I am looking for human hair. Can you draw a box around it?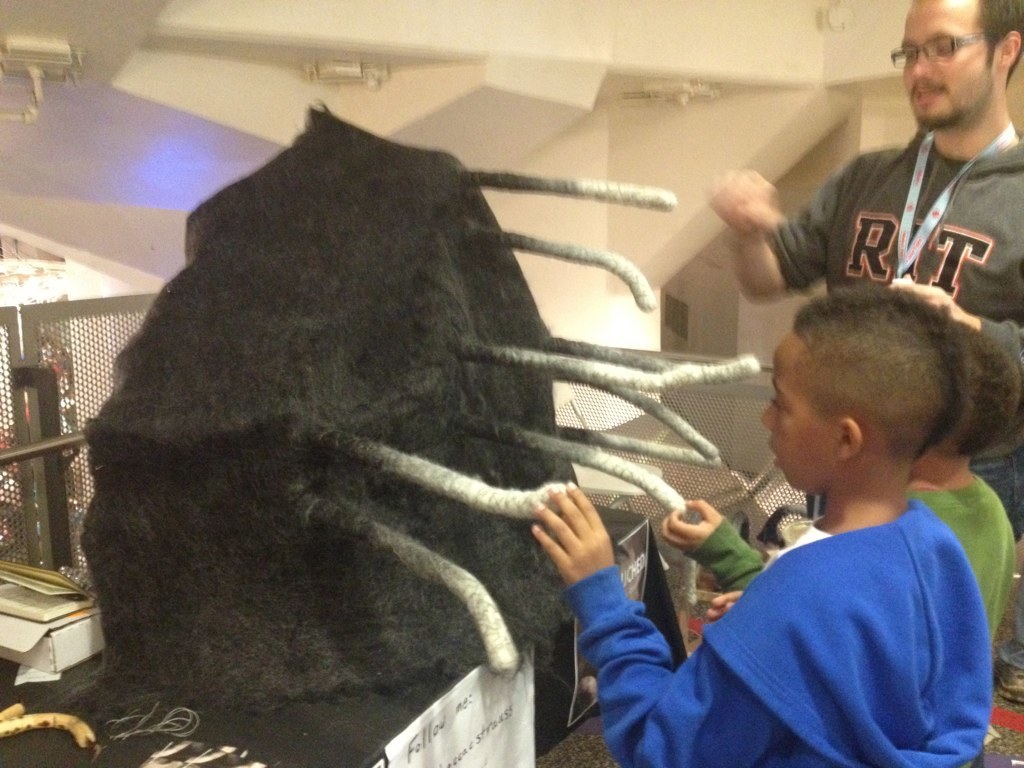
Sure, the bounding box is bbox=(967, 0, 1023, 86).
